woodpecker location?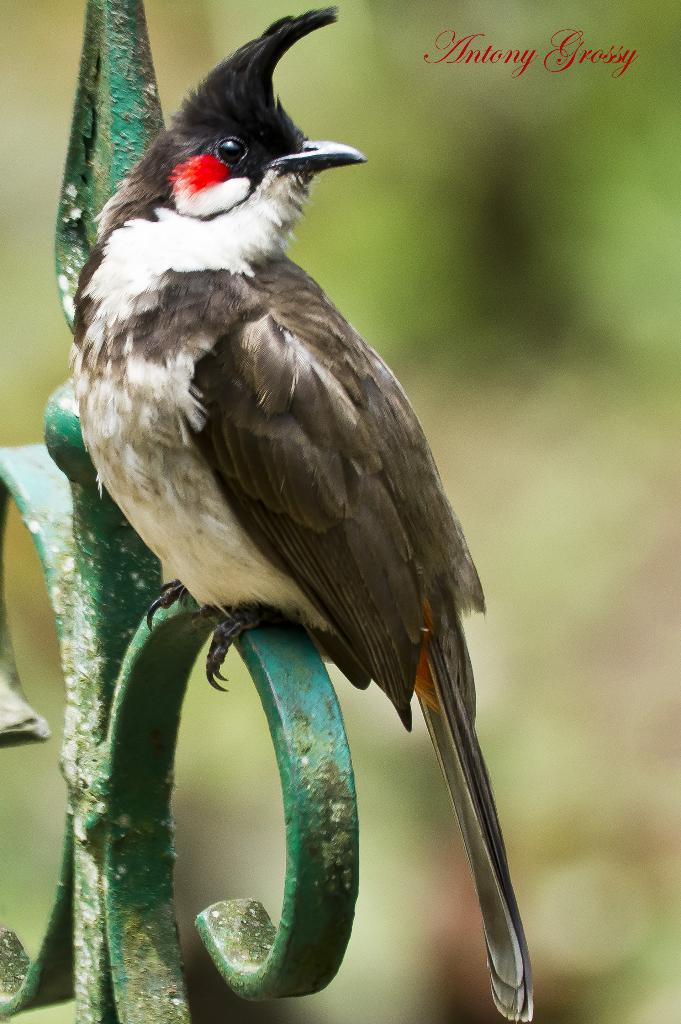
{"x1": 68, "y1": 1, "x2": 535, "y2": 1021}
